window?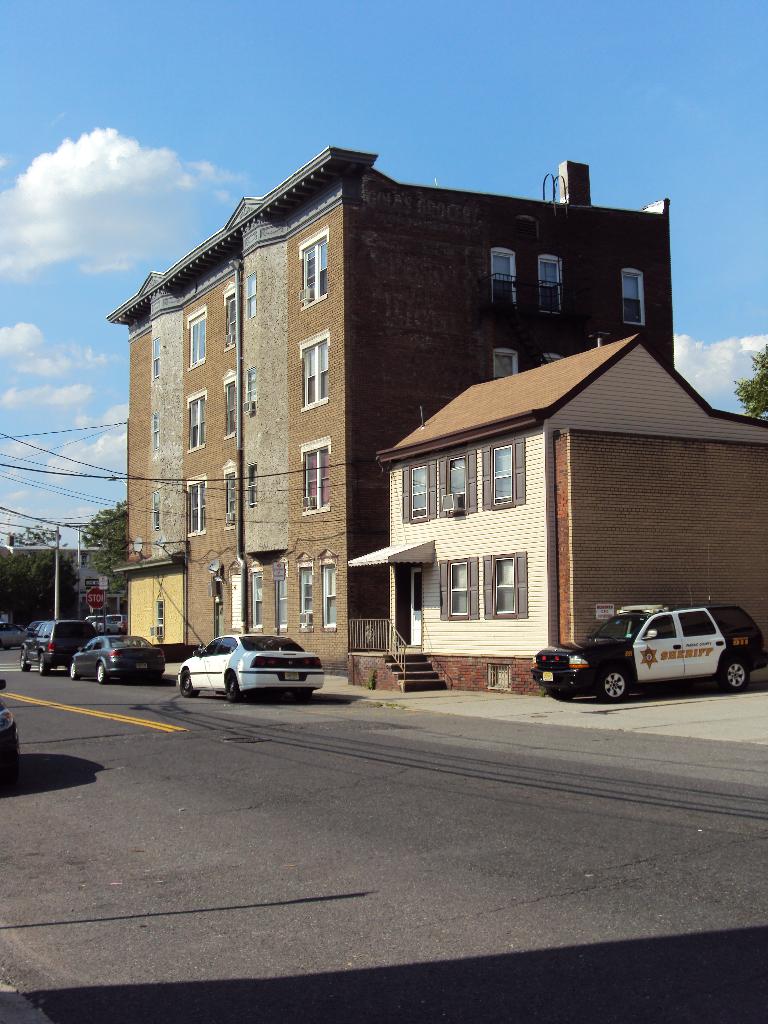
pyautogui.locateOnScreen(621, 265, 642, 330)
